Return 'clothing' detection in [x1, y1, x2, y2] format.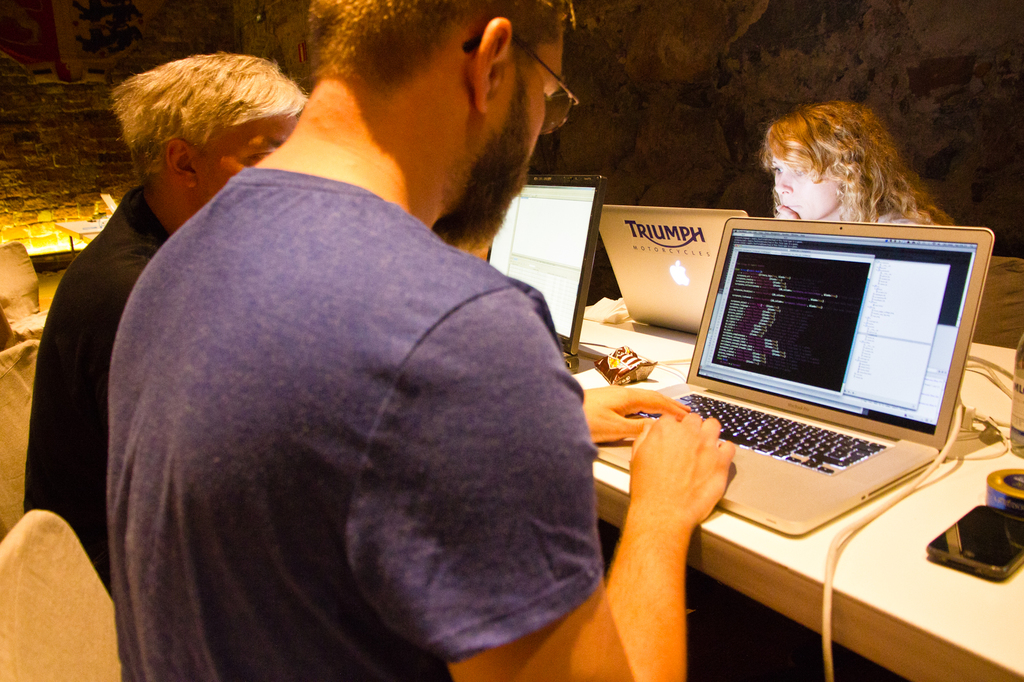
[33, 189, 168, 591].
